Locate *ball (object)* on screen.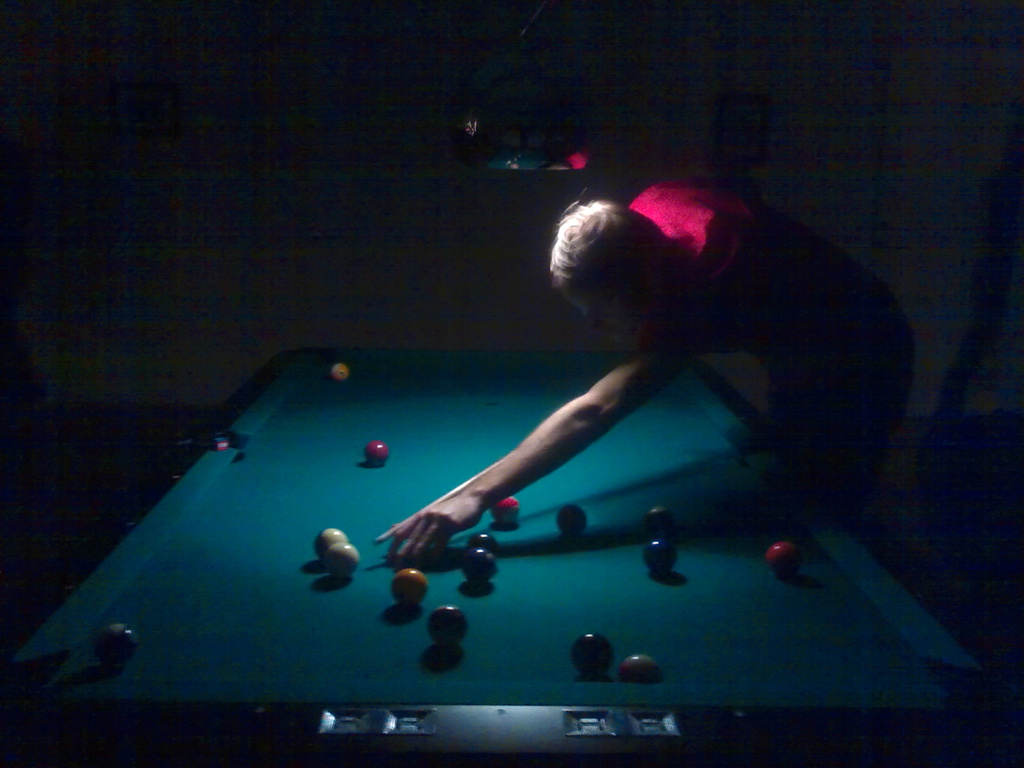
On screen at (97, 622, 132, 668).
